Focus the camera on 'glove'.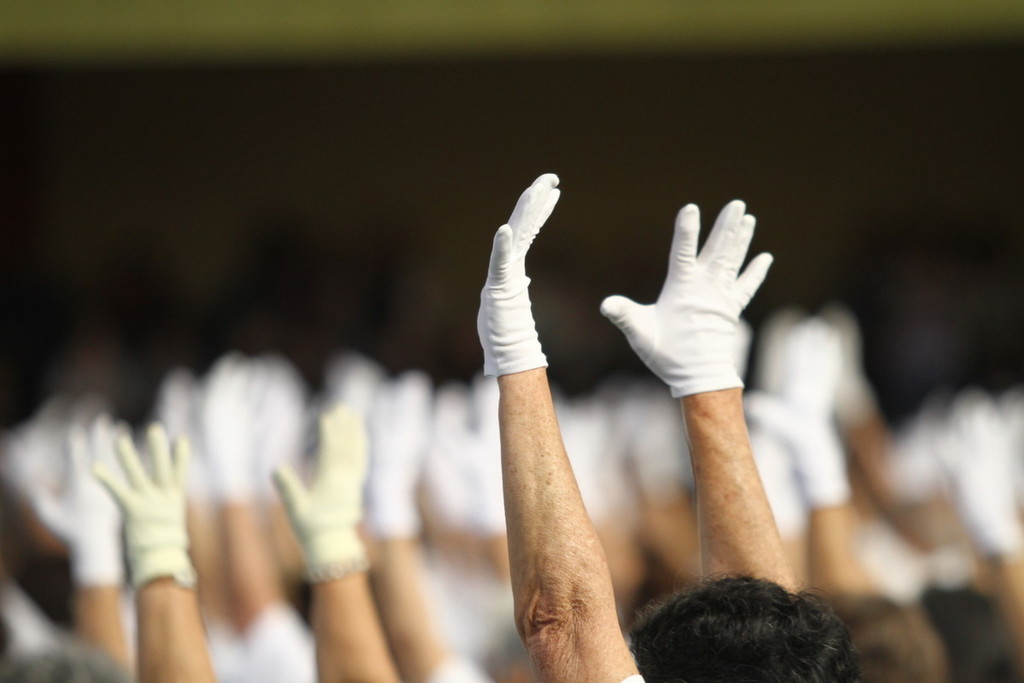
Focus region: Rect(475, 171, 560, 383).
